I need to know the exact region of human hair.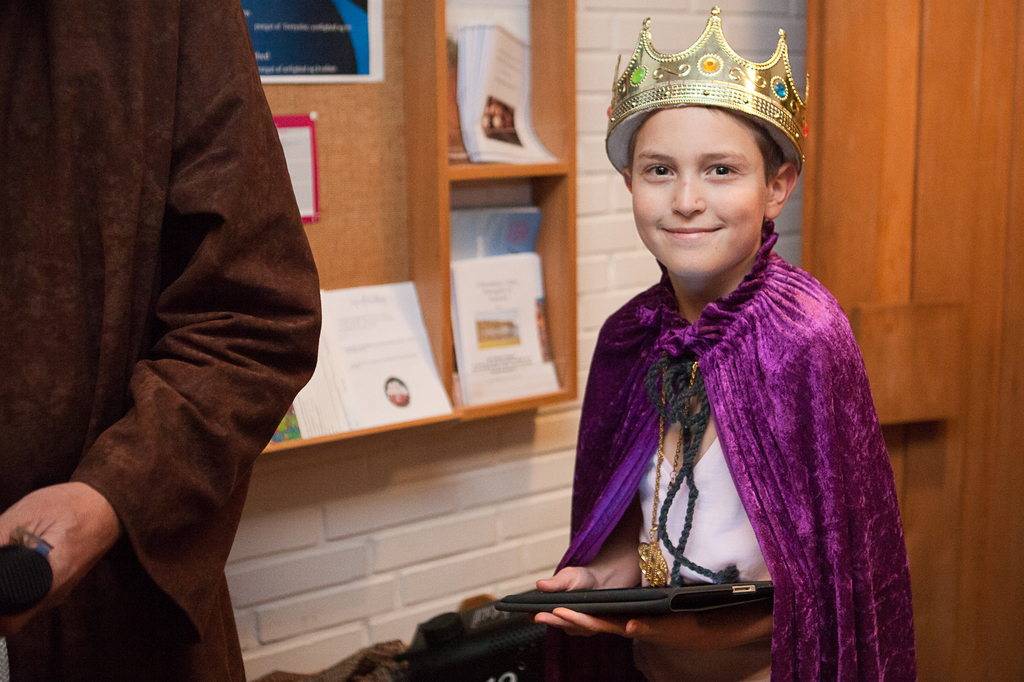
Region: box(725, 103, 790, 178).
